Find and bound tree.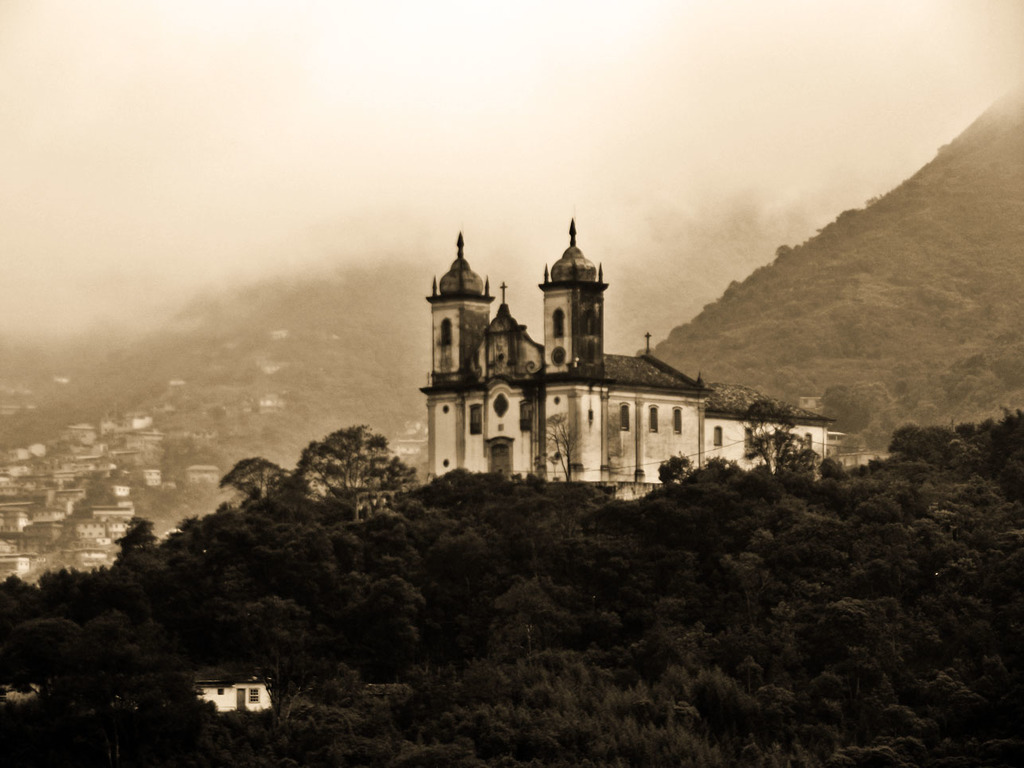
Bound: Rect(881, 419, 931, 474).
